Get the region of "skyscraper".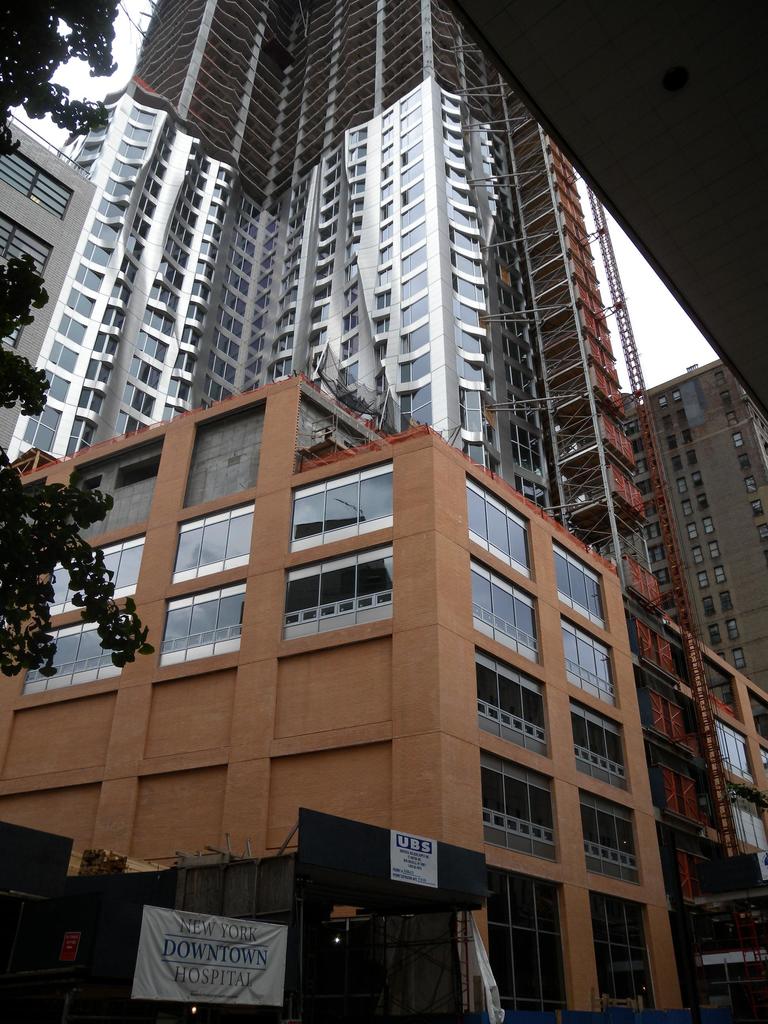
l=589, t=349, r=767, b=715.
